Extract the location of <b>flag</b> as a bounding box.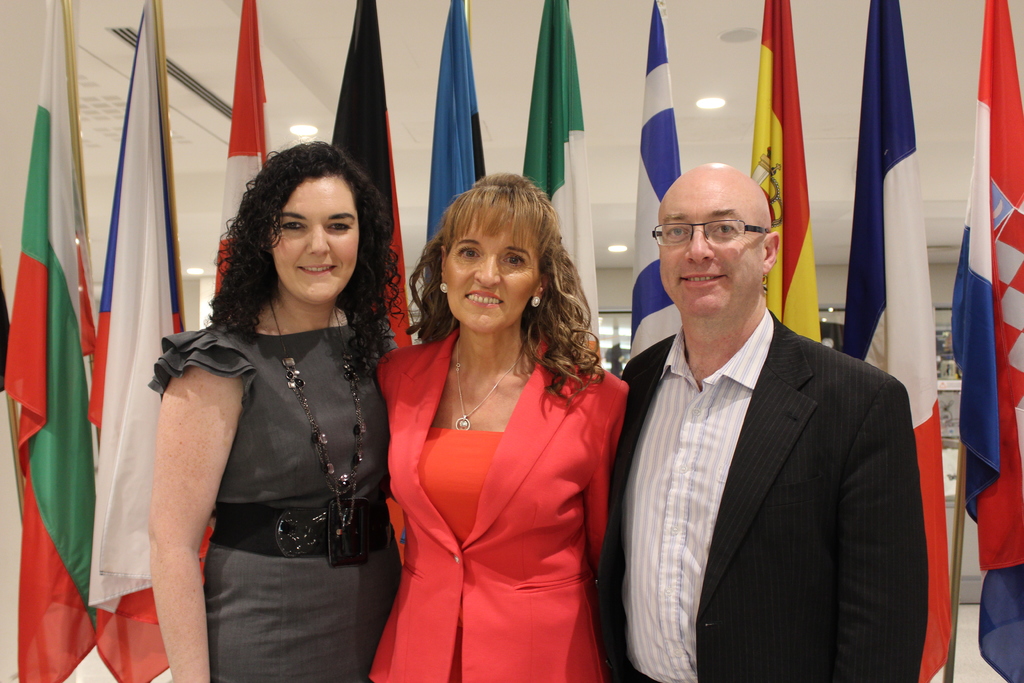
crop(627, 0, 687, 378).
